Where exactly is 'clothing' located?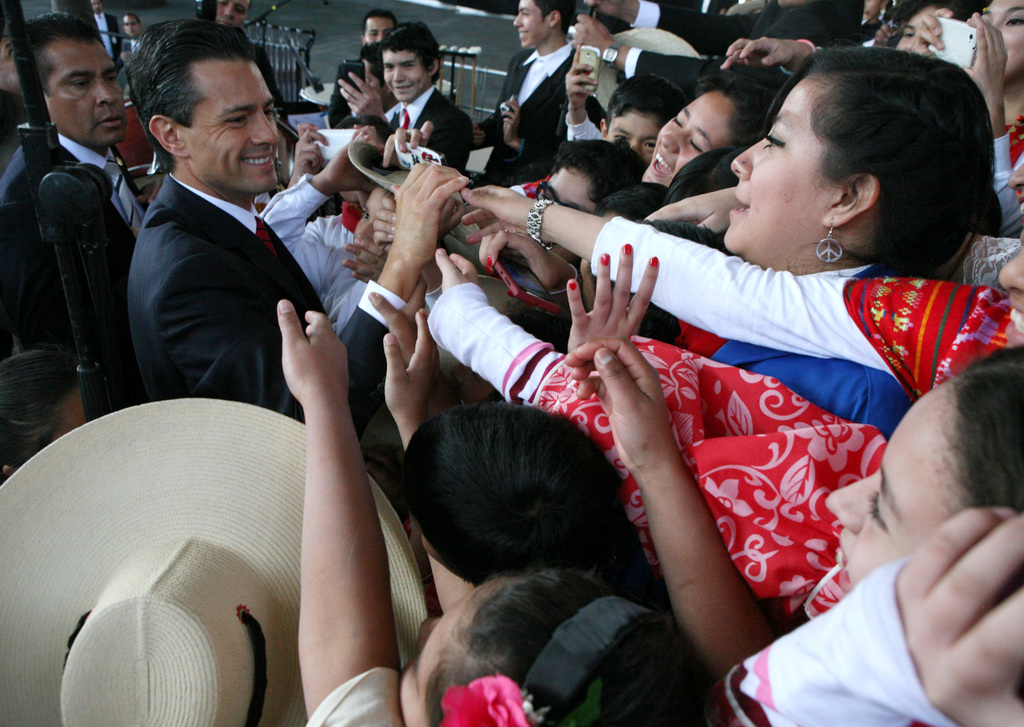
Its bounding box is <box>0,129,143,388</box>.
